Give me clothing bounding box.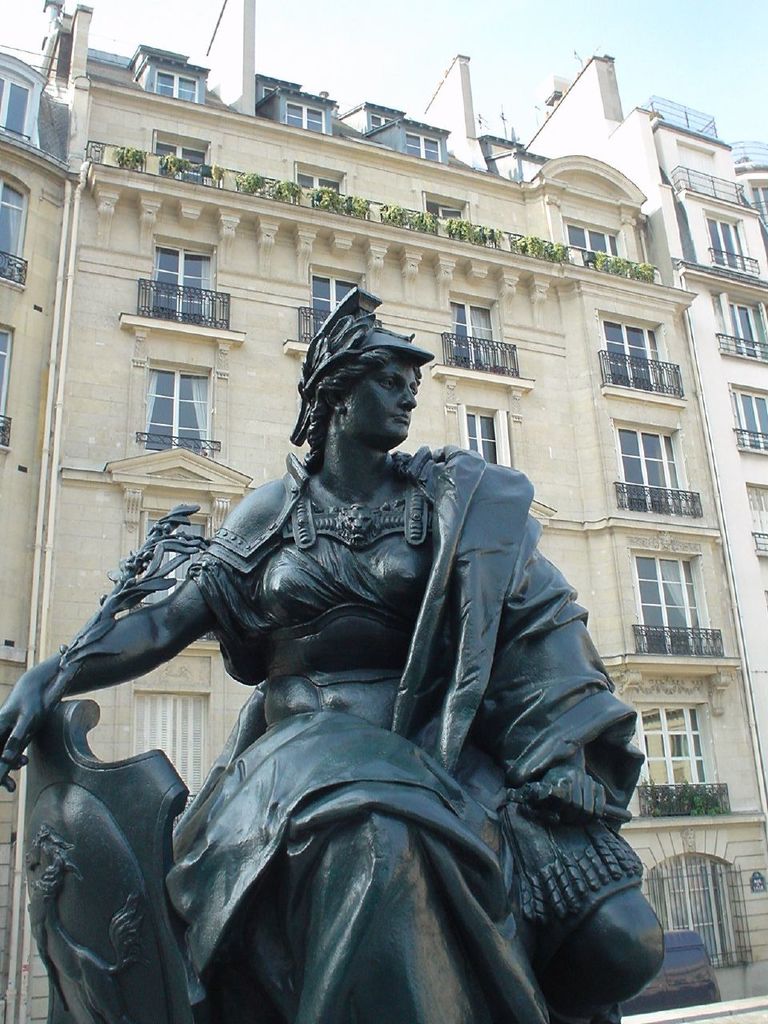
region(14, 415, 654, 1023).
